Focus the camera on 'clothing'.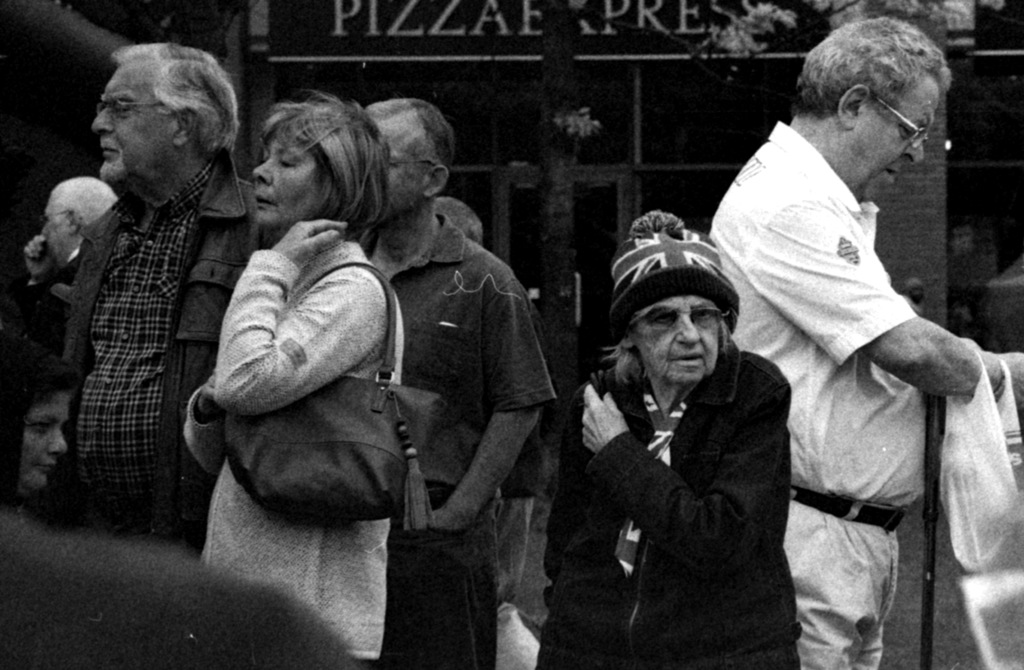
Focus region: <box>397,525,500,669</box>.
